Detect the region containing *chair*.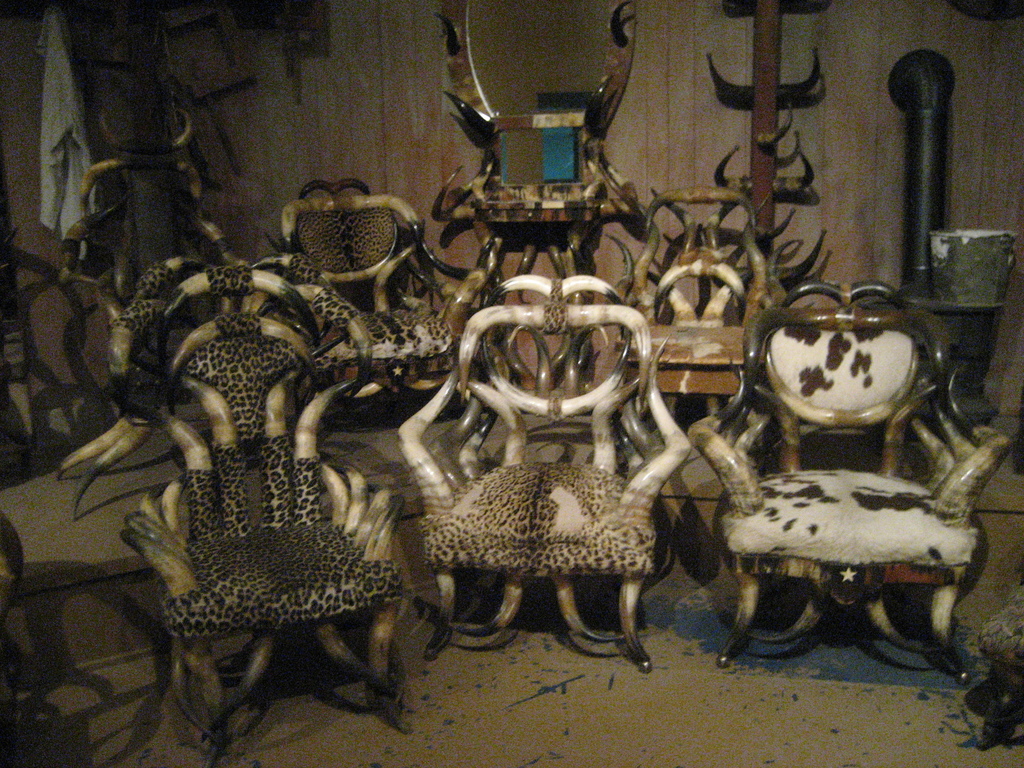
{"x1": 613, "y1": 184, "x2": 790, "y2": 435}.
